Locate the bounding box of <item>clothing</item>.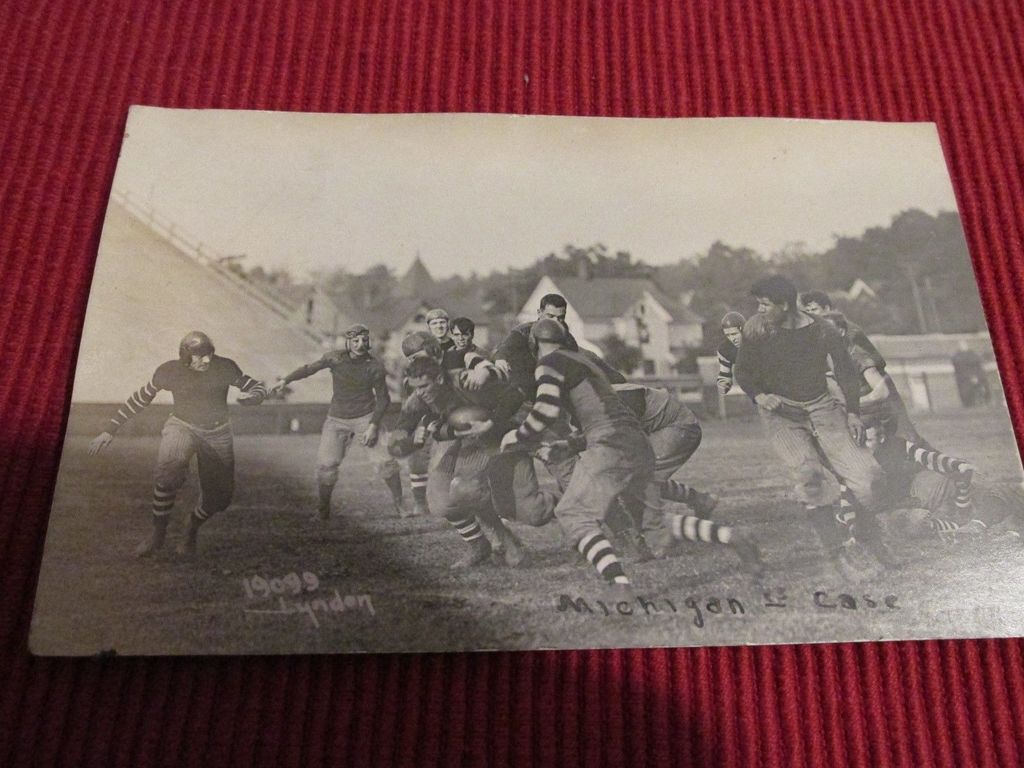
Bounding box: left=833, top=320, right=914, bottom=426.
